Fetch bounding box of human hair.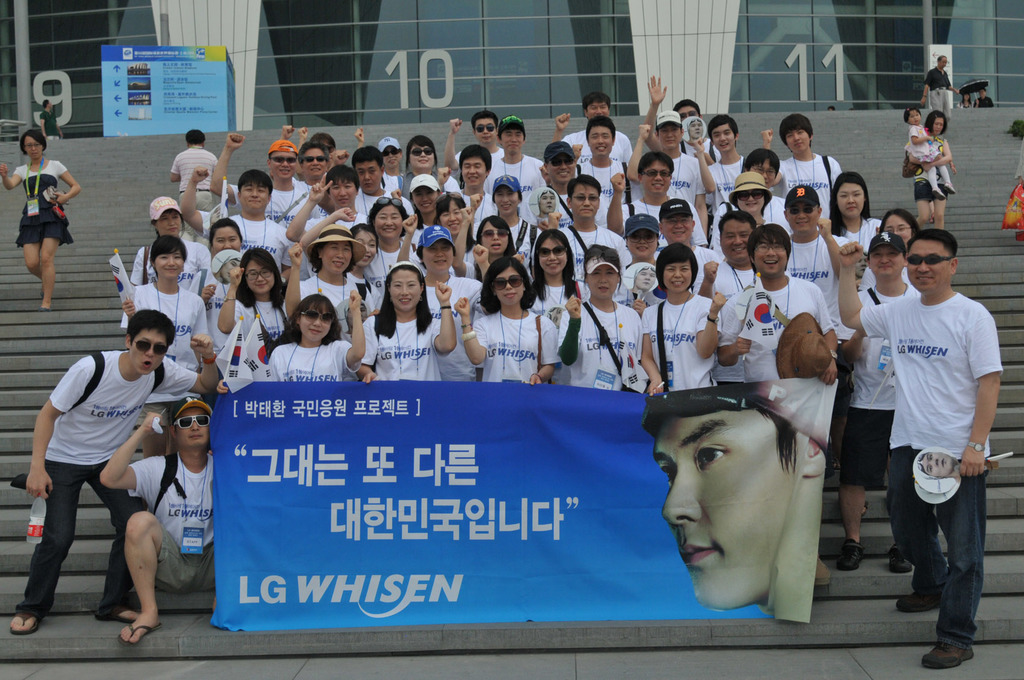
Bbox: 963/92/973/102.
